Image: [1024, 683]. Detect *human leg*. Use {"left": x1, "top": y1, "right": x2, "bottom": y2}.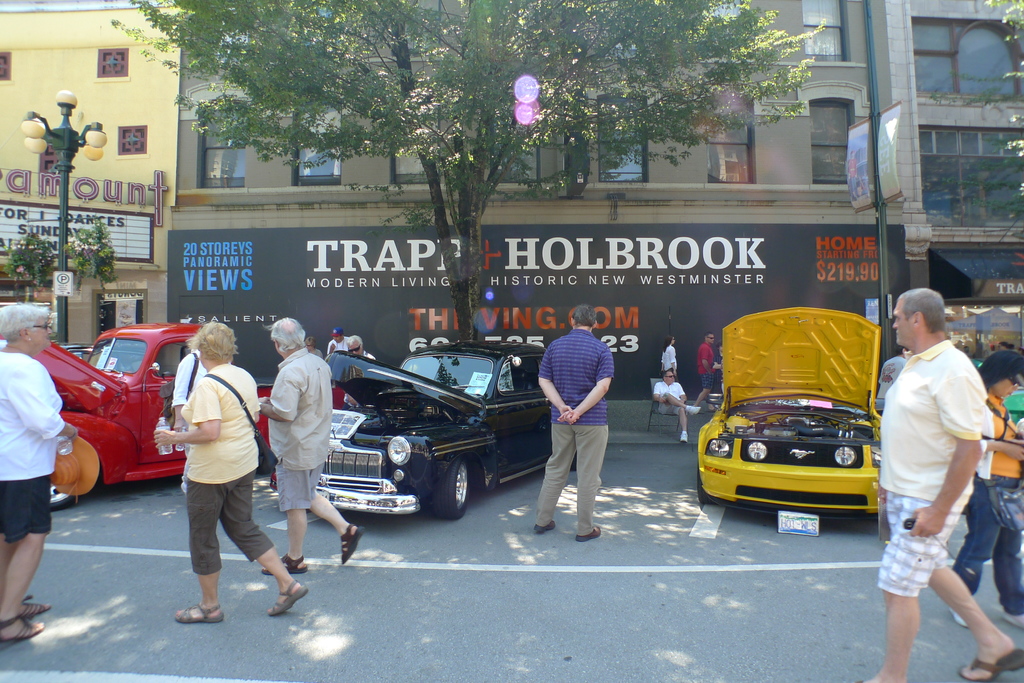
{"left": 656, "top": 391, "right": 703, "bottom": 419}.
